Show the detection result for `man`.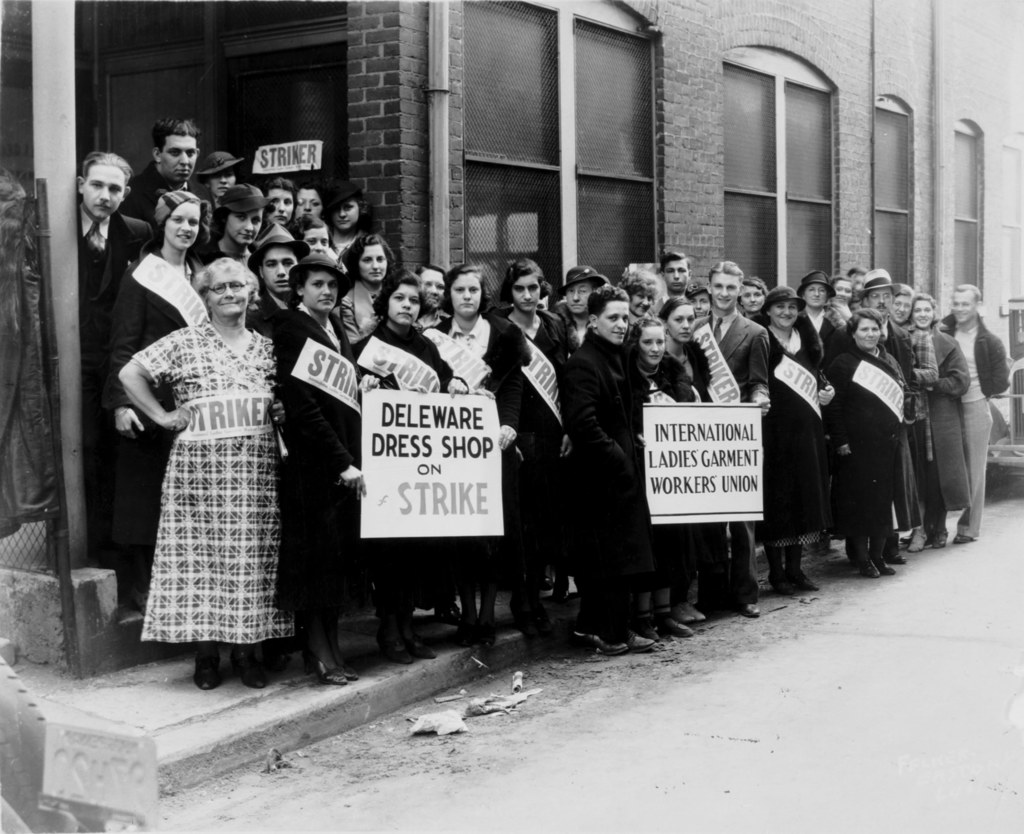
933, 282, 1011, 541.
